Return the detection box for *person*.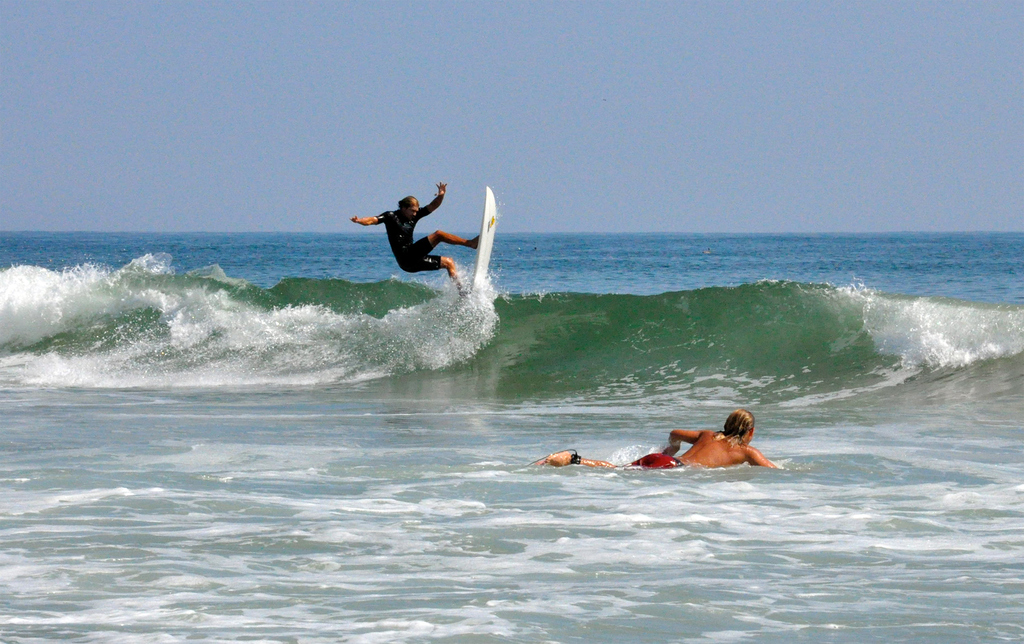
detection(351, 179, 482, 297).
